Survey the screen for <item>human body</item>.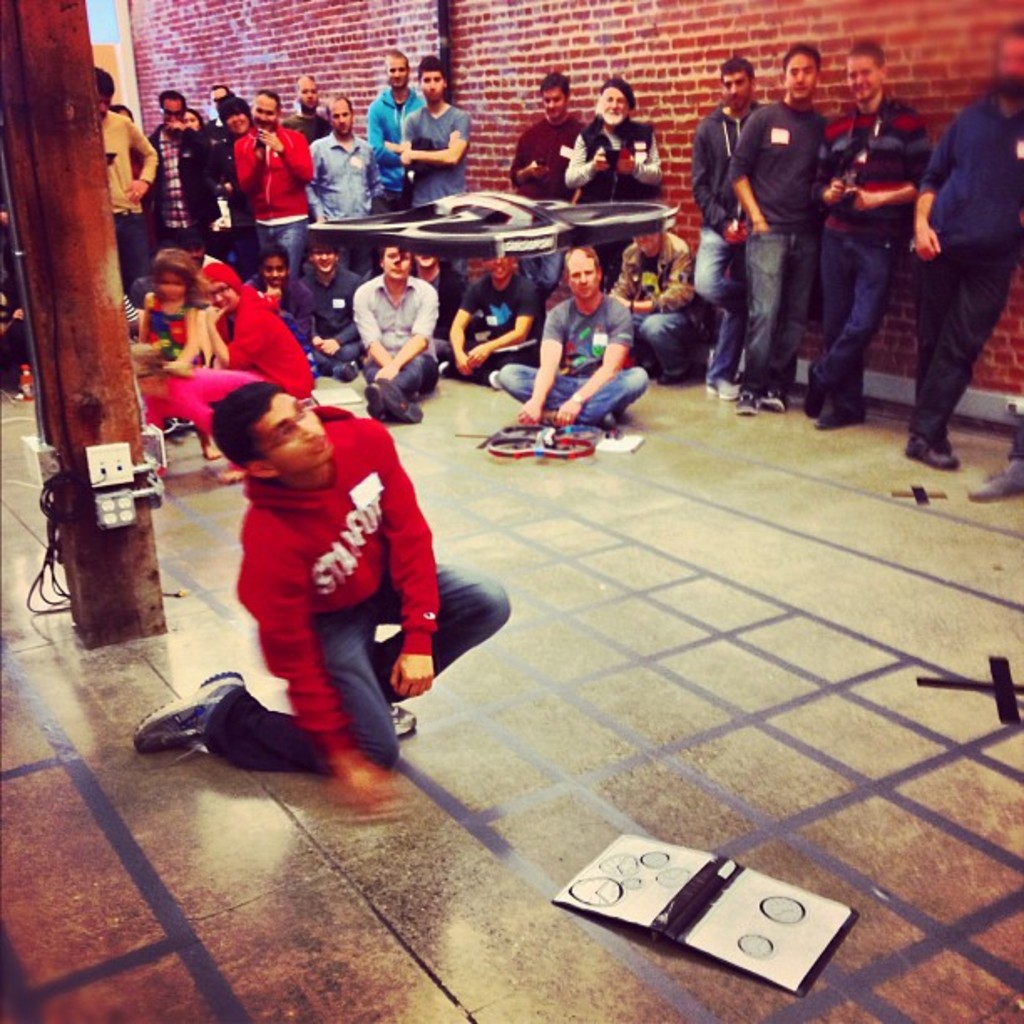
Survey found: Rect(800, 42, 945, 442).
